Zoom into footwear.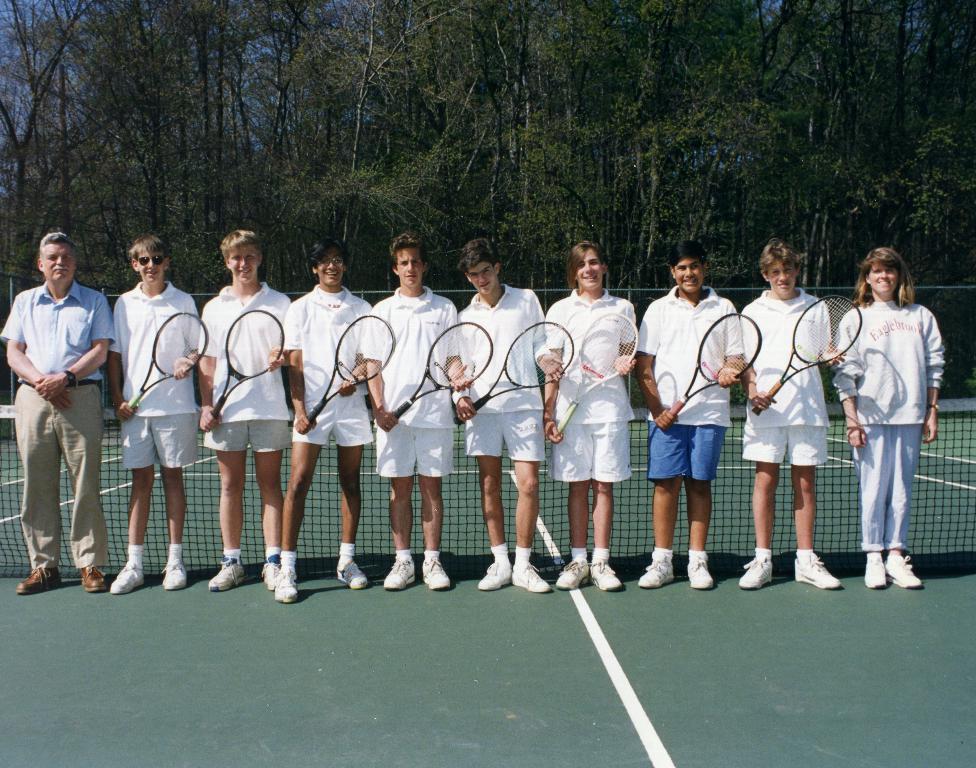
Zoom target: (641, 561, 681, 592).
